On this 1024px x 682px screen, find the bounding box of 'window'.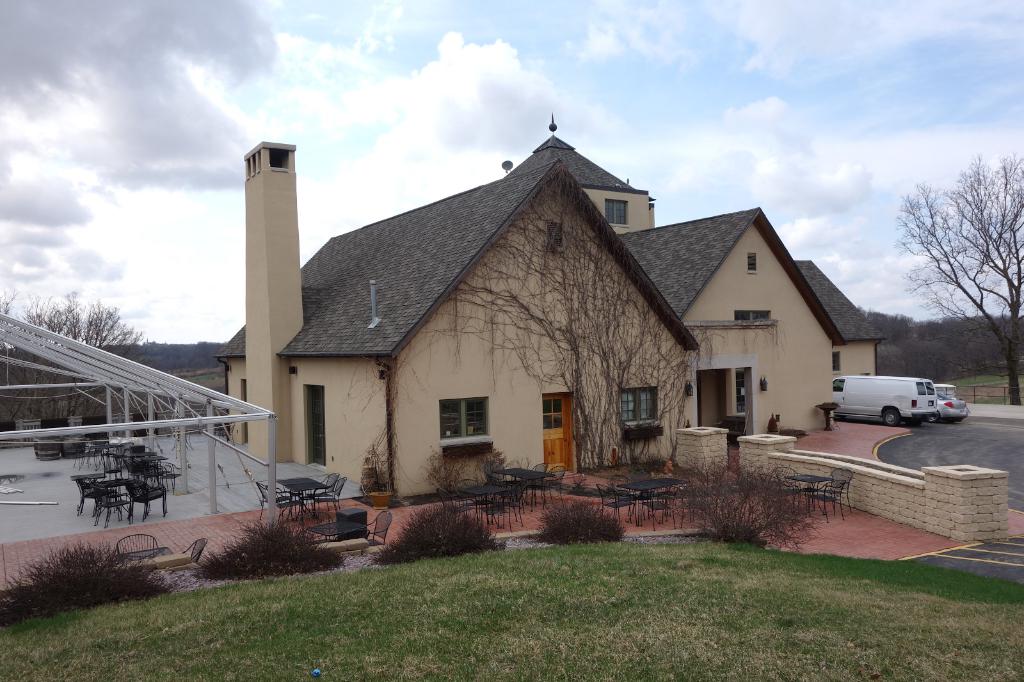
Bounding box: 440 396 495 454.
